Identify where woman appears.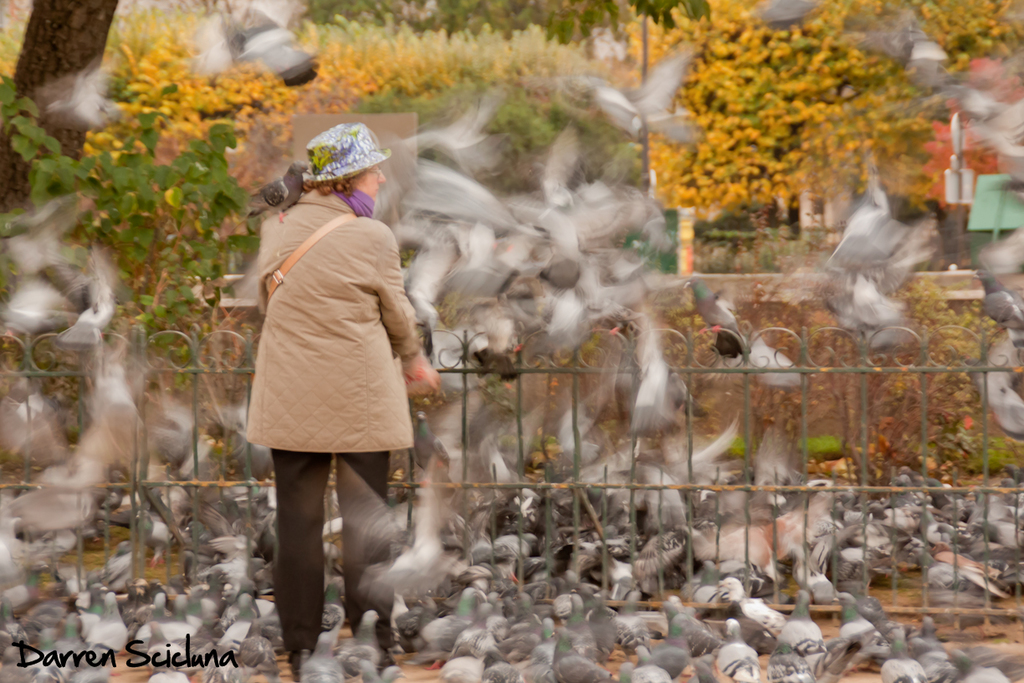
Appears at x1=221, y1=116, x2=448, y2=682.
